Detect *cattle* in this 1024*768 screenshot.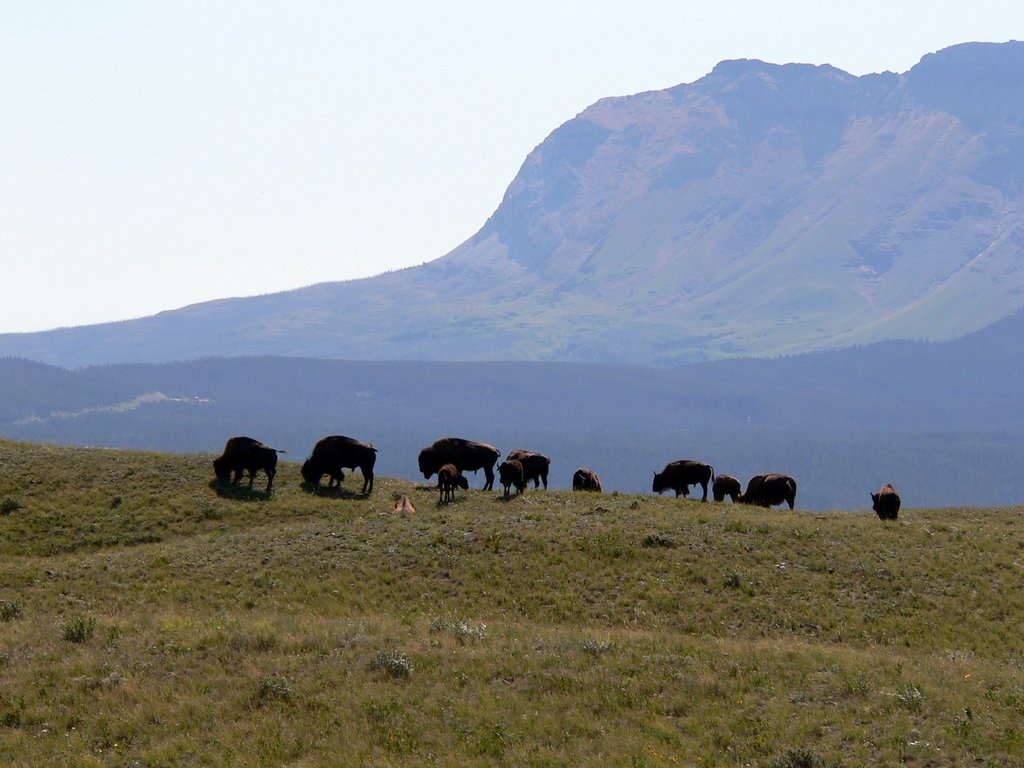
Detection: locate(432, 465, 469, 505).
